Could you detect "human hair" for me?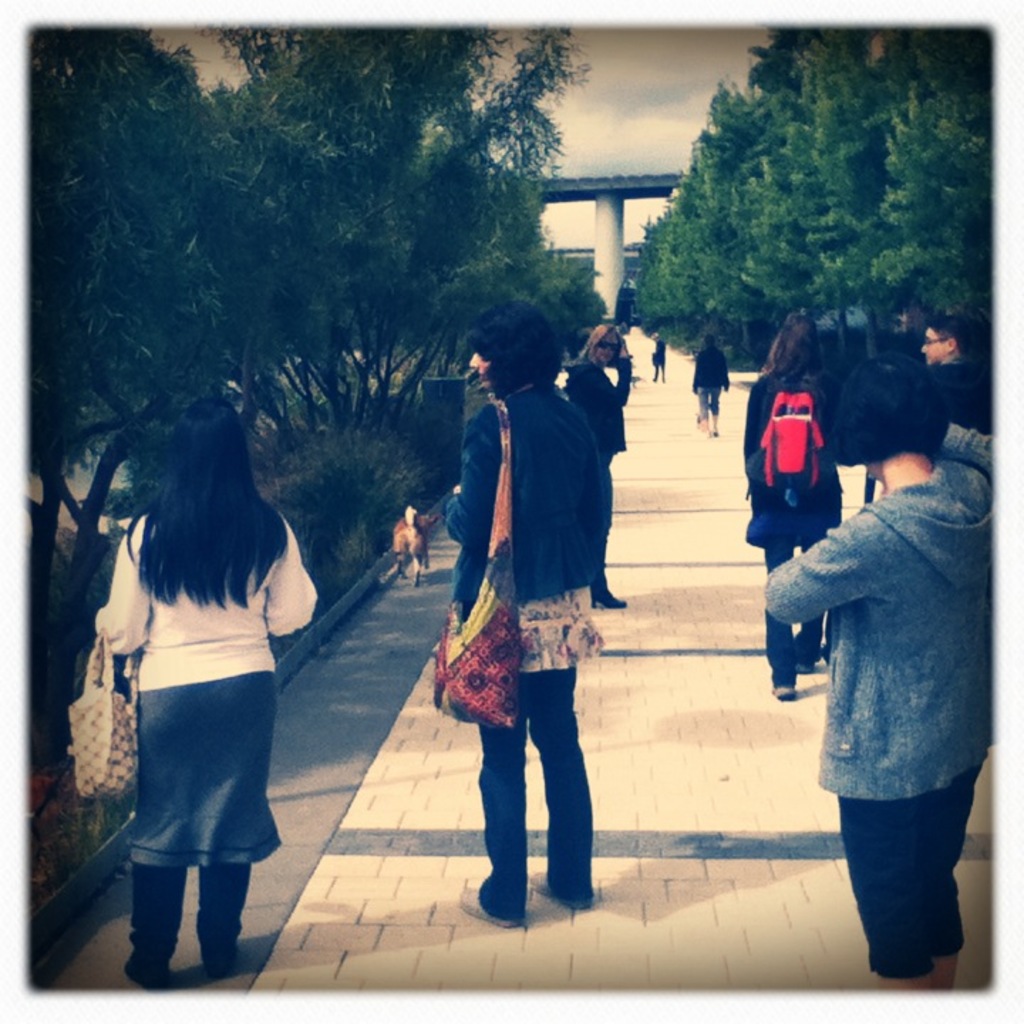
Detection result: bbox=[761, 310, 825, 380].
